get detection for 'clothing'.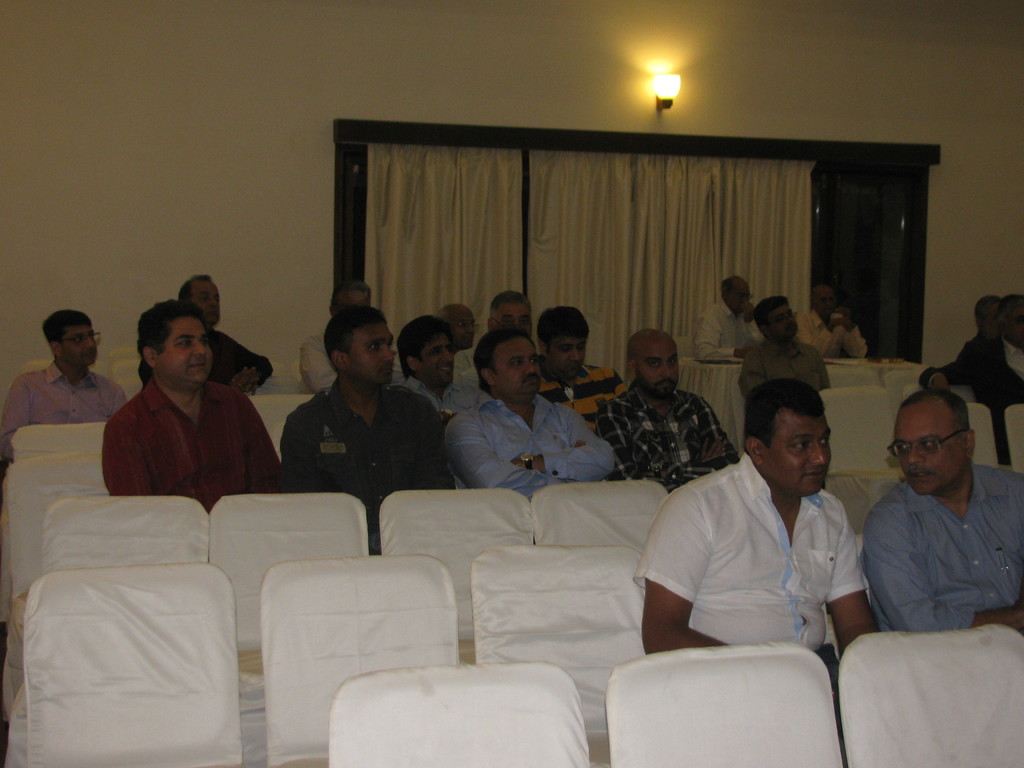
Detection: BBox(862, 462, 1023, 634).
